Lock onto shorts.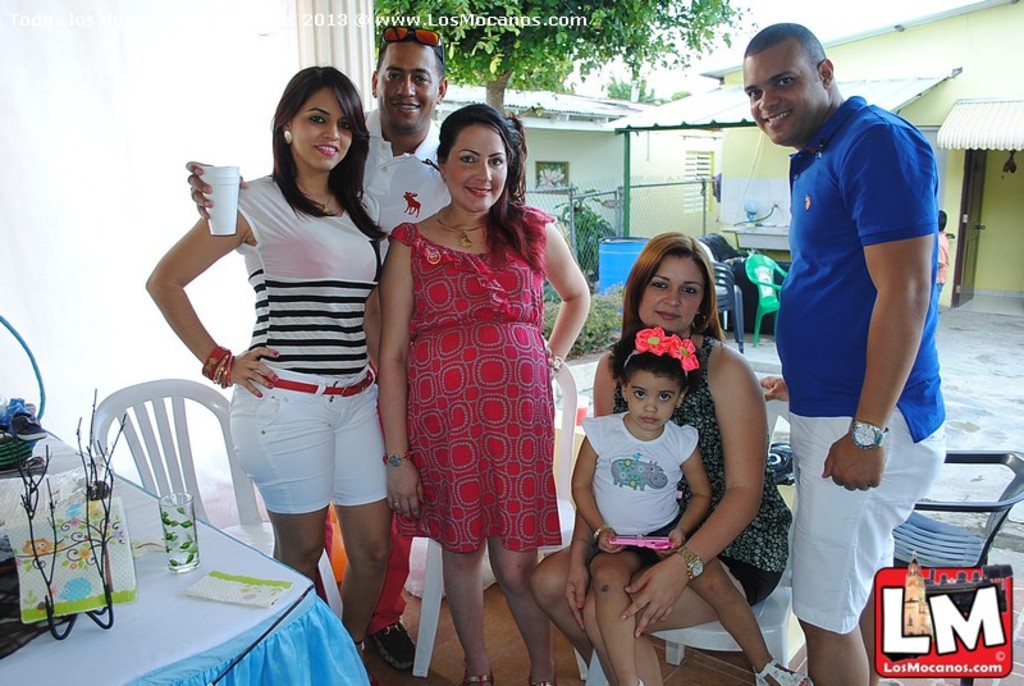
Locked: 787 406 945 637.
